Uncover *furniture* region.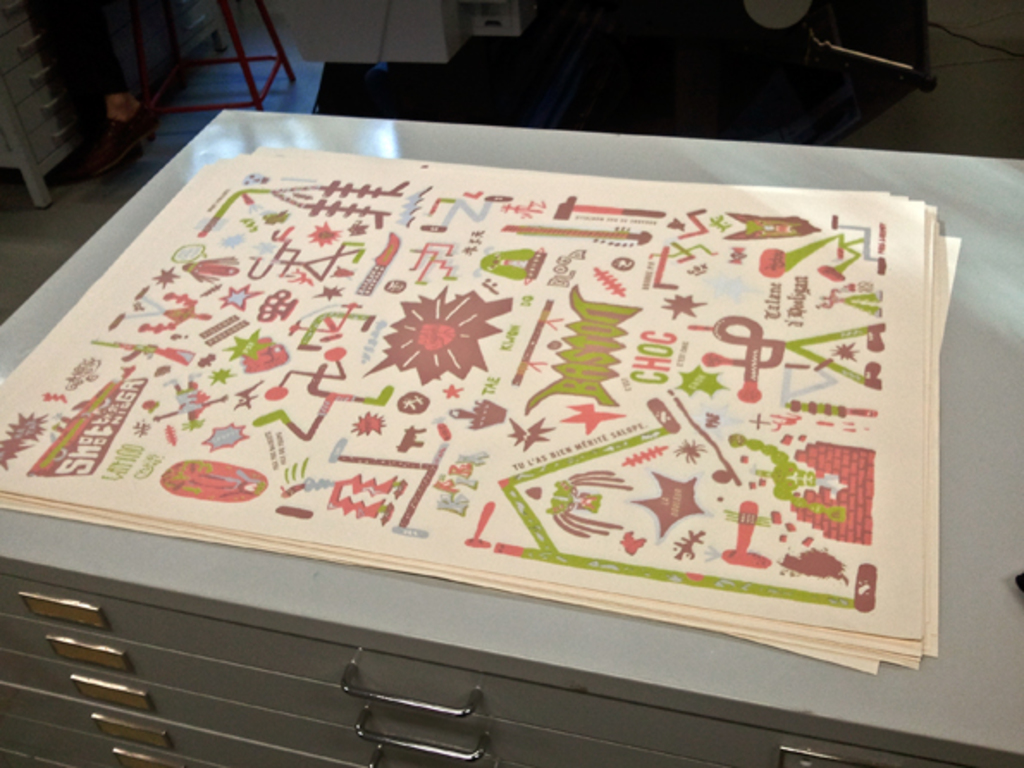
Uncovered: bbox=[0, 107, 1022, 766].
